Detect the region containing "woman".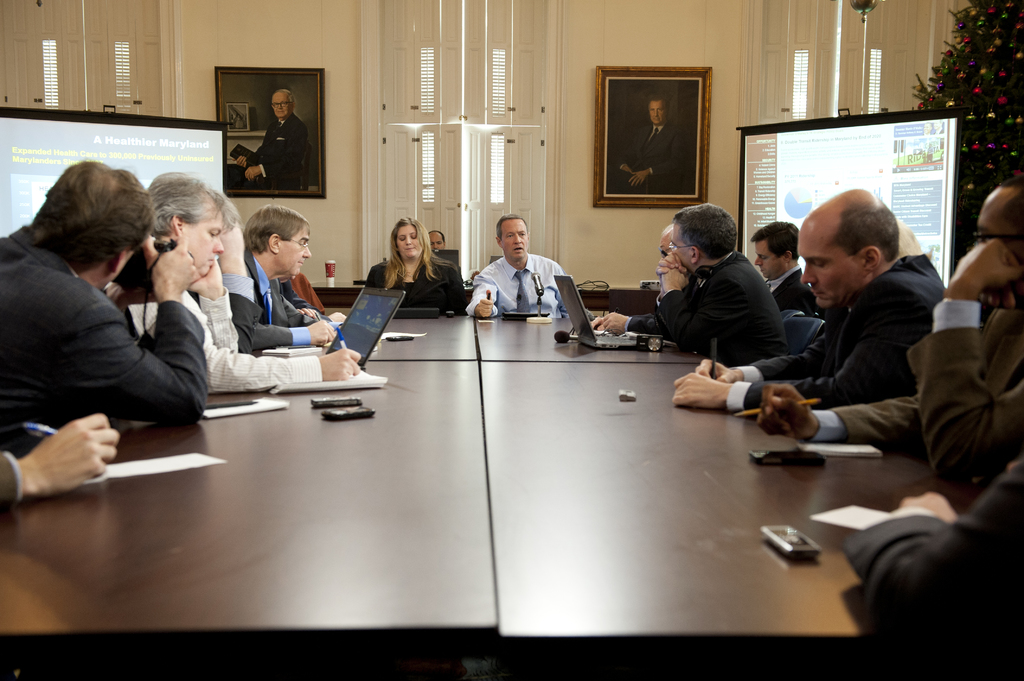
x1=28, y1=172, x2=233, y2=455.
